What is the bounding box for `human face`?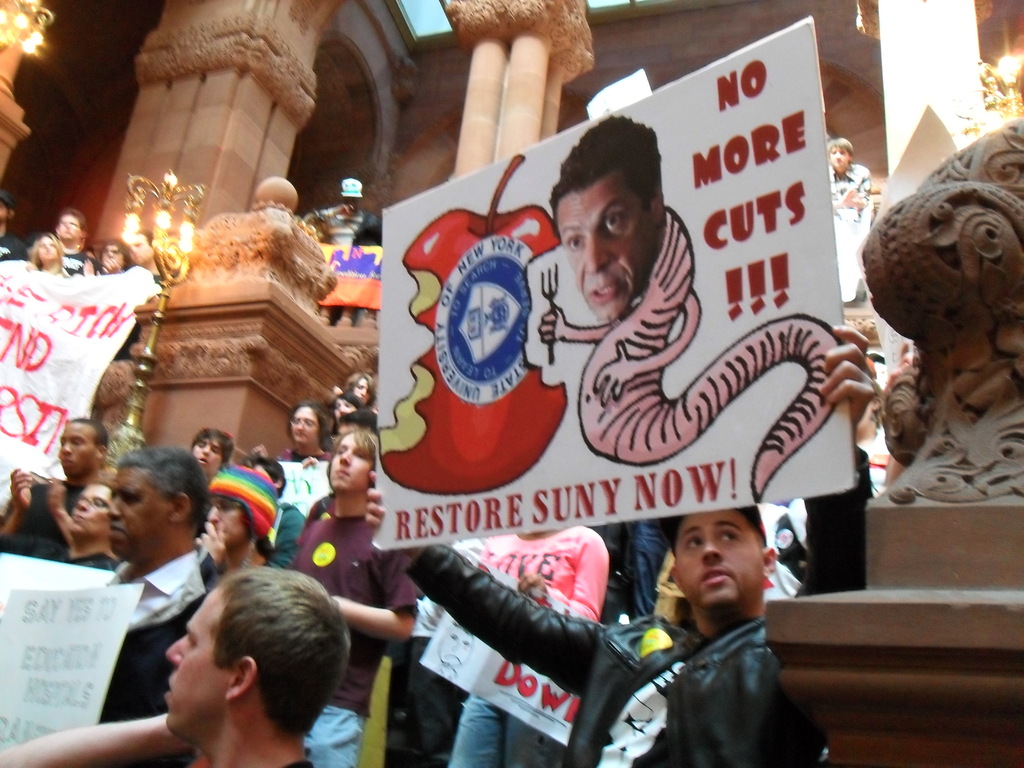
[207, 494, 257, 550].
